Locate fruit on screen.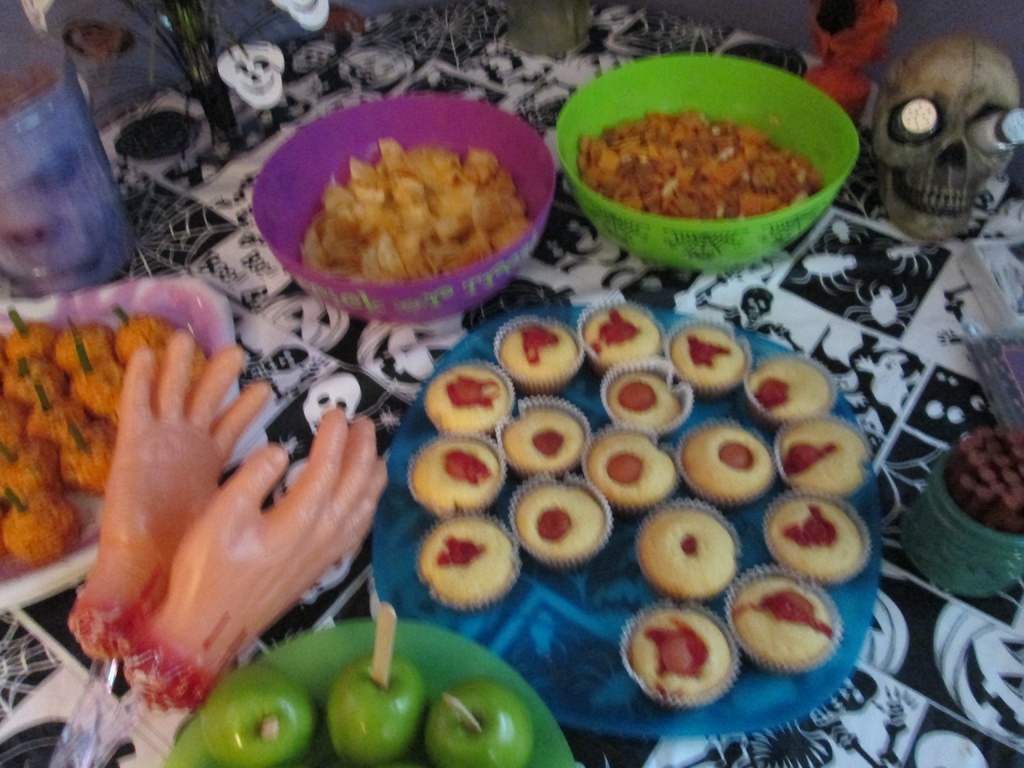
On screen at [left=425, top=679, right=535, bottom=767].
